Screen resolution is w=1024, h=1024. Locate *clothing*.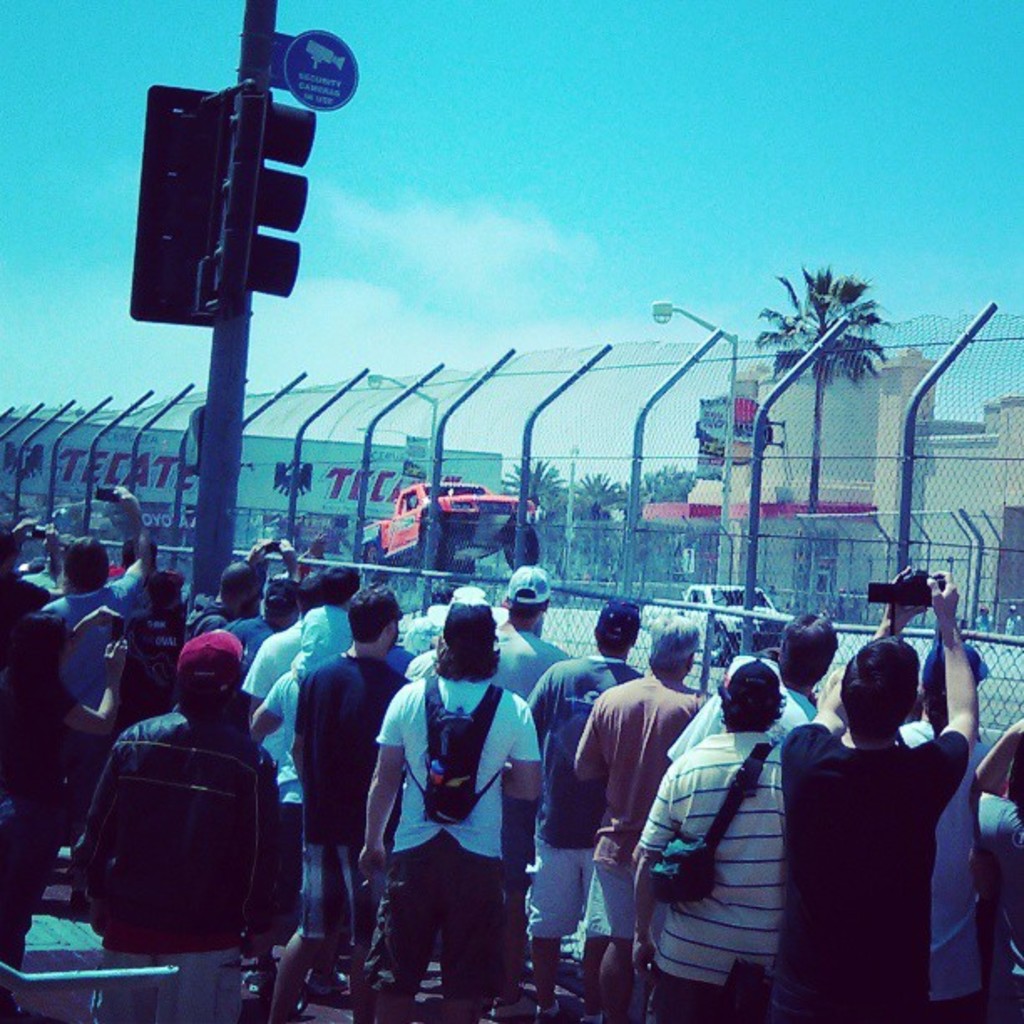
[x1=494, y1=621, x2=576, y2=706].
